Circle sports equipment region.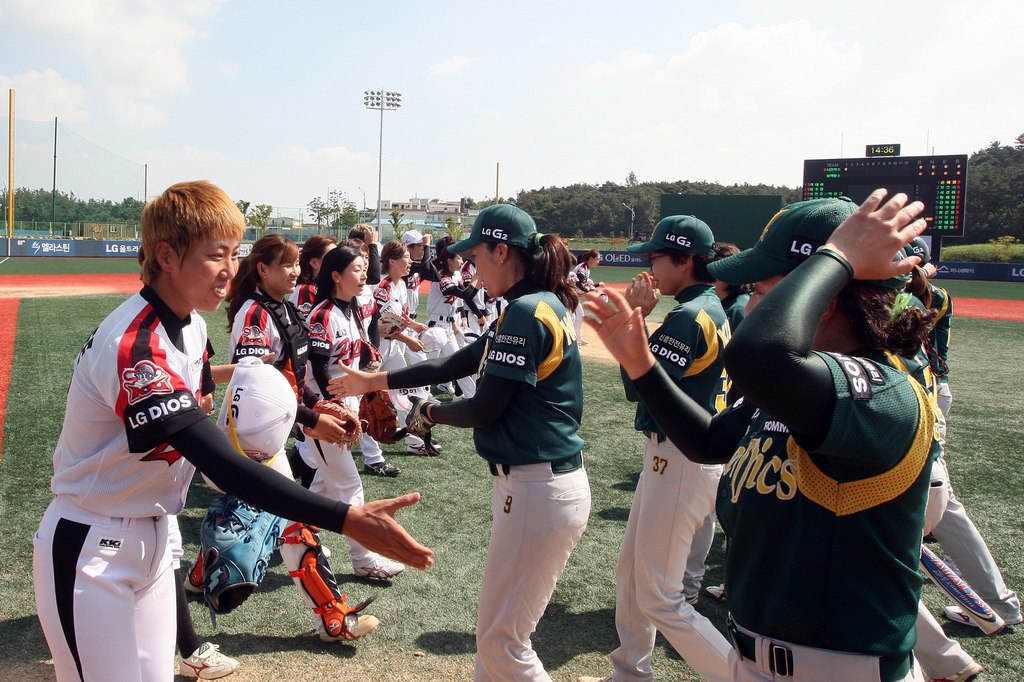
Region: rect(179, 637, 234, 670).
